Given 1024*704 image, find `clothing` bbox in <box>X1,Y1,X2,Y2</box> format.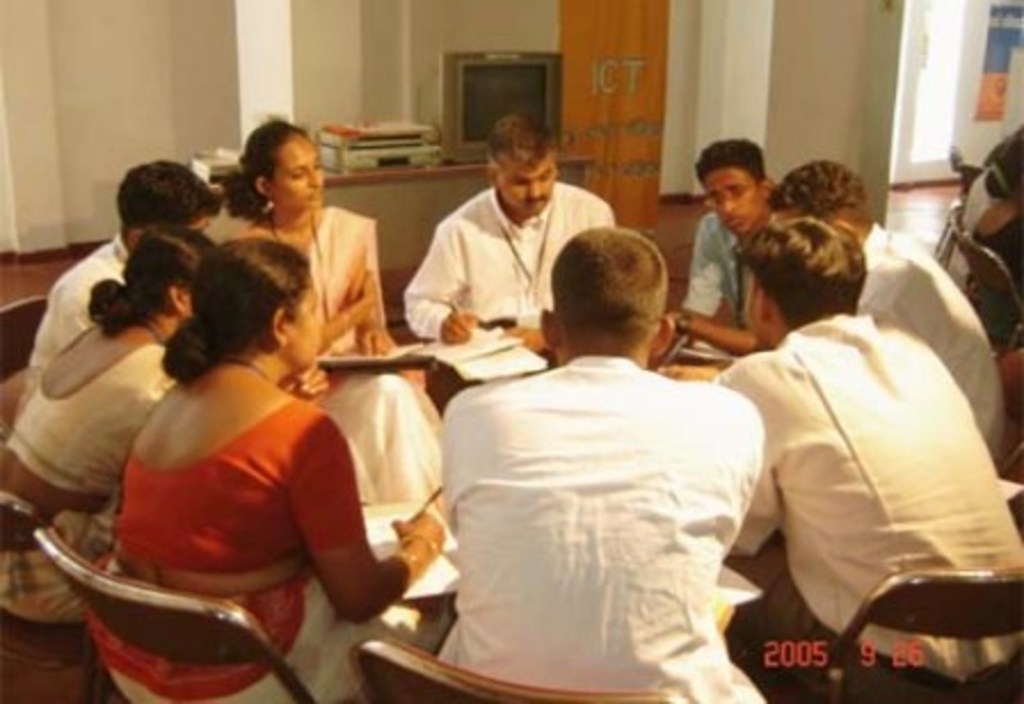
<box>439,293,793,686</box>.
